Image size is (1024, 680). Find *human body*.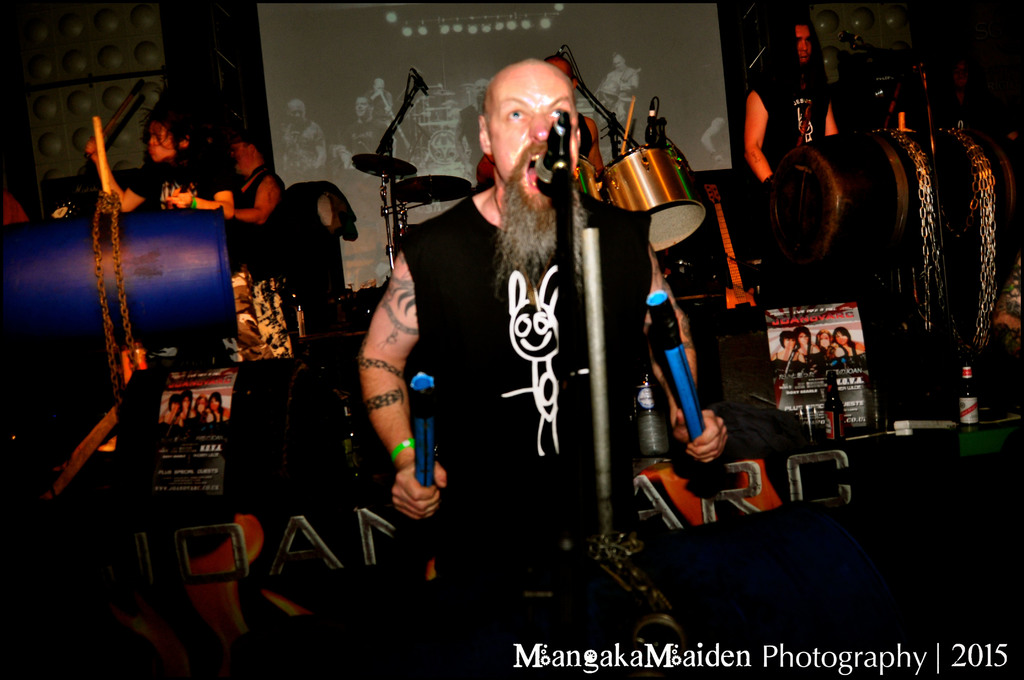
locate(596, 72, 636, 127).
